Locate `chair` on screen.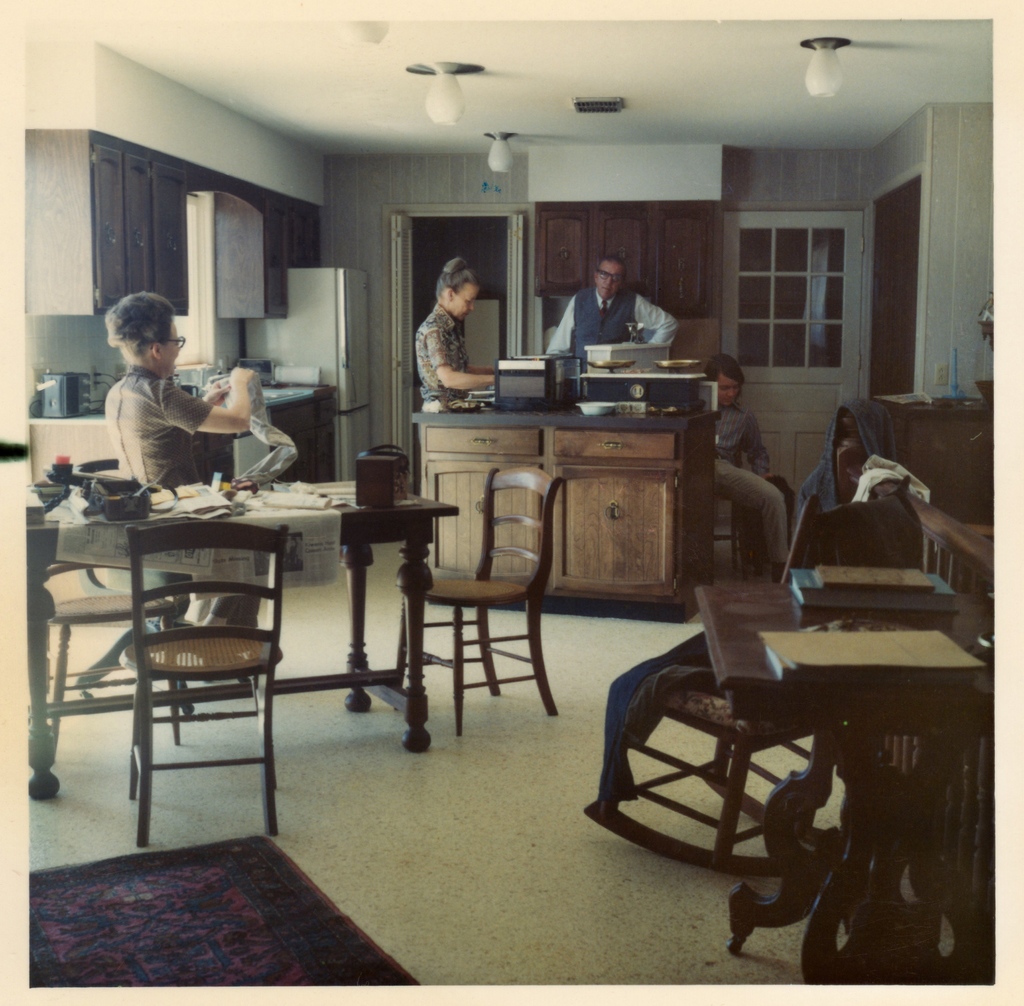
On screen at 40/454/188/746.
